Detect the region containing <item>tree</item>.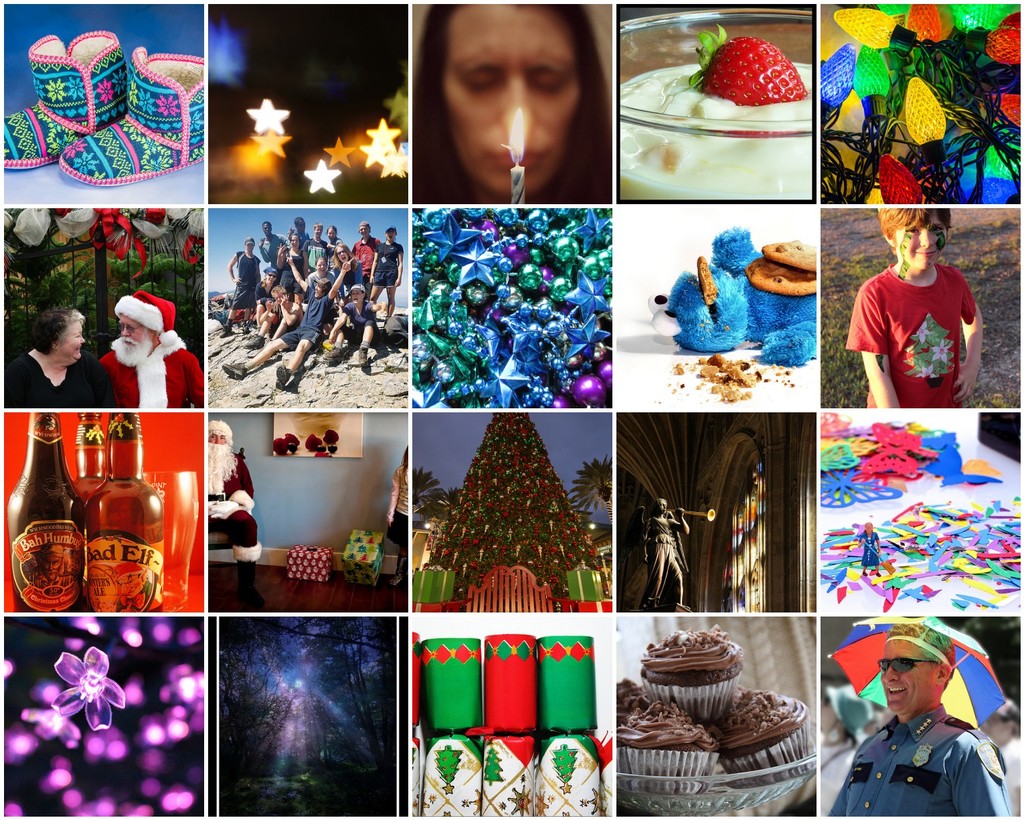
424 412 606 611.
